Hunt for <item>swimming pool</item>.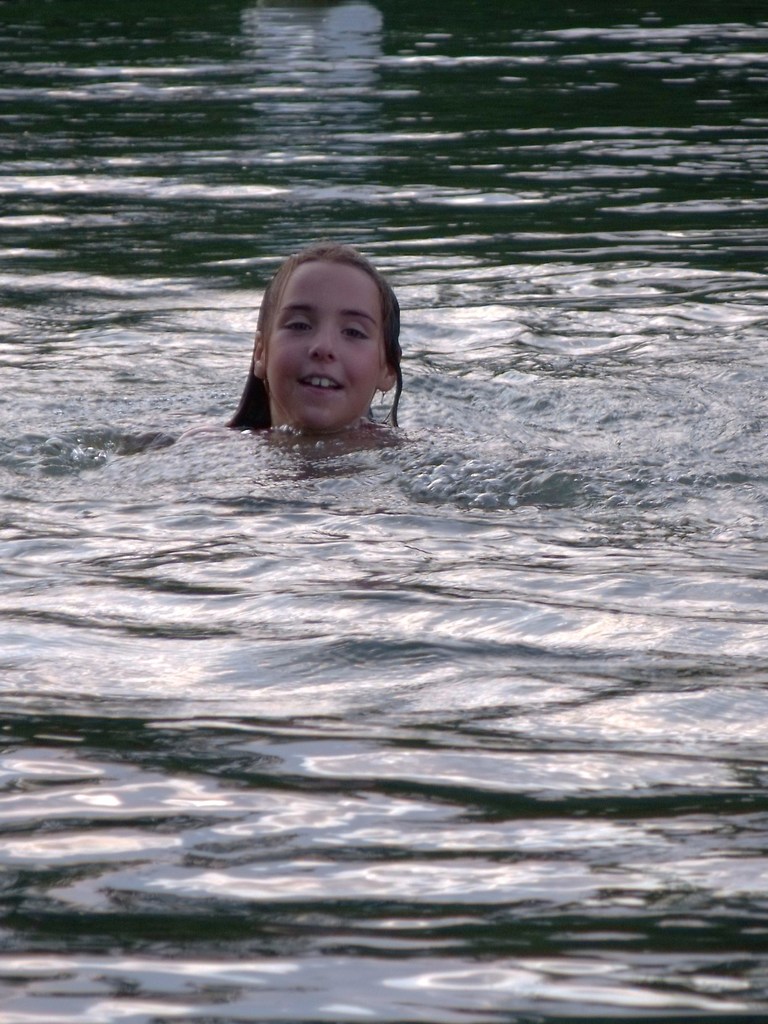
Hunted down at <bbox>0, 164, 767, 965</bbox>.
